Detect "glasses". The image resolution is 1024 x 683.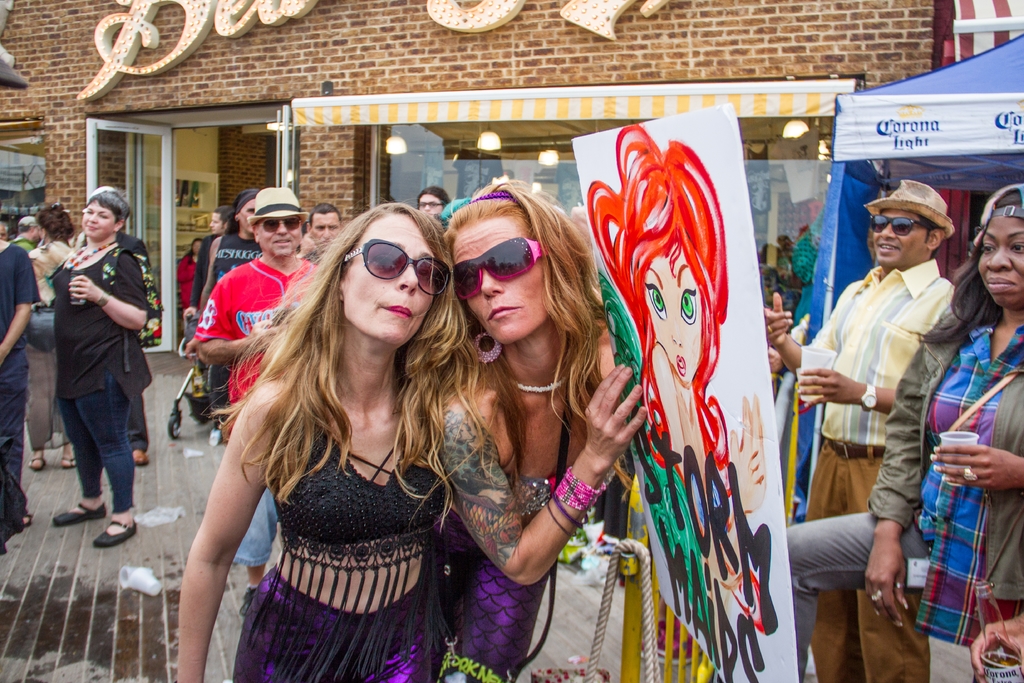
450,234,559,306.
